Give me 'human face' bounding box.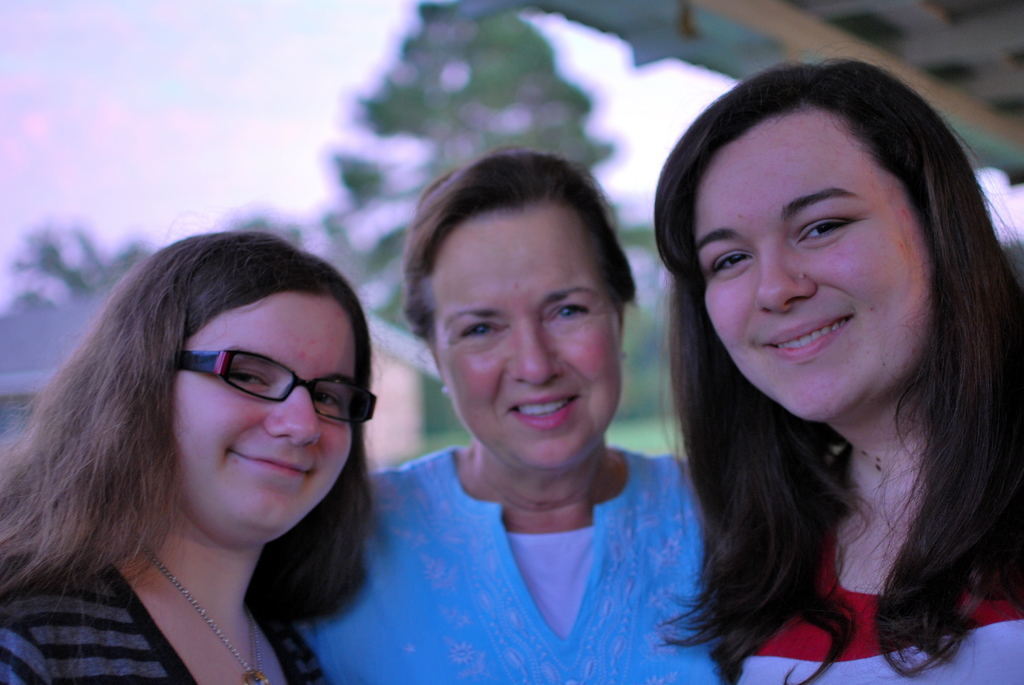
(x1=428, y1=197, x2=620, y2=471).
